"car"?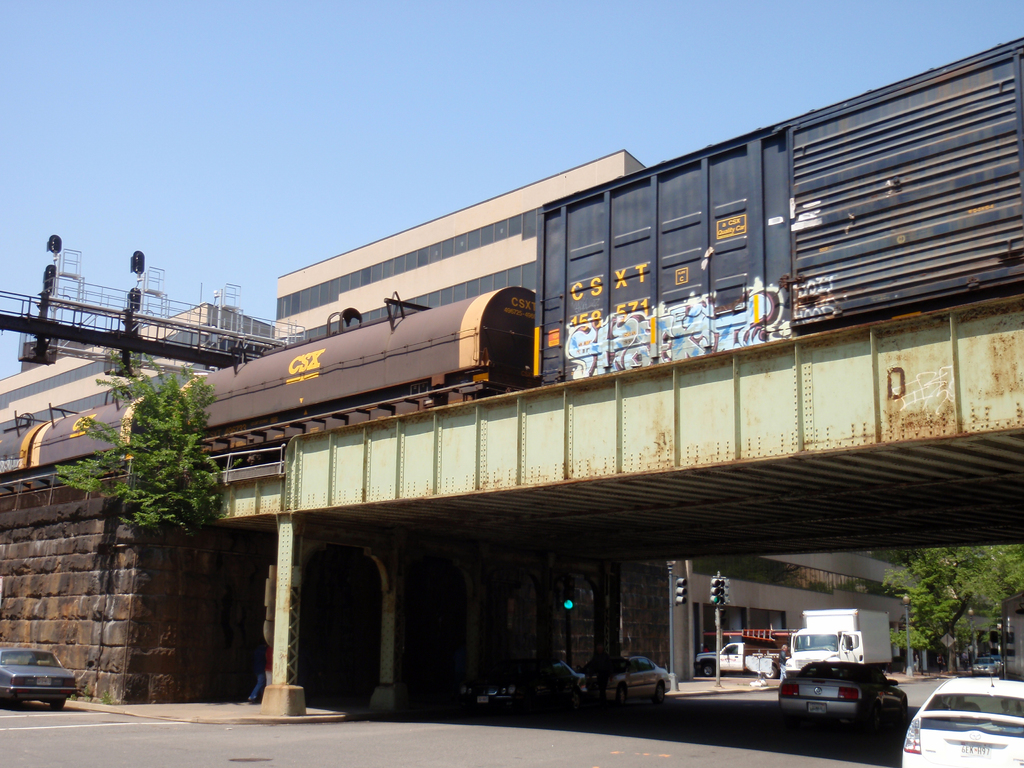
bbox=(0, 647, 78, 709)
